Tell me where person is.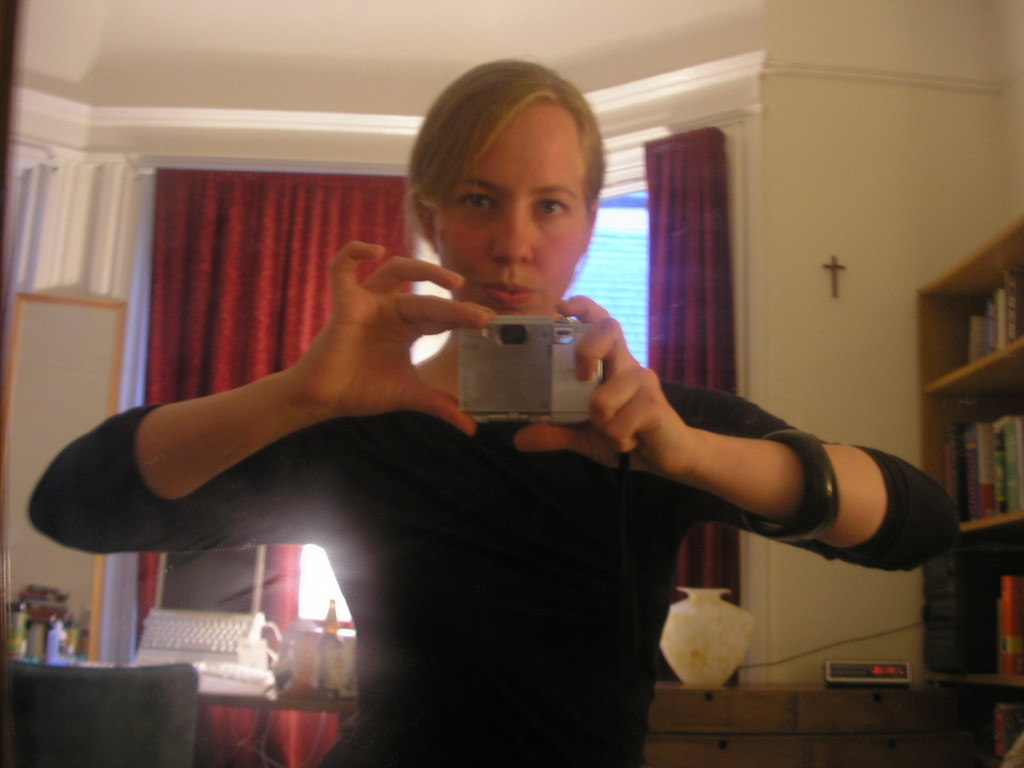
person is at 28/52/963/767.
